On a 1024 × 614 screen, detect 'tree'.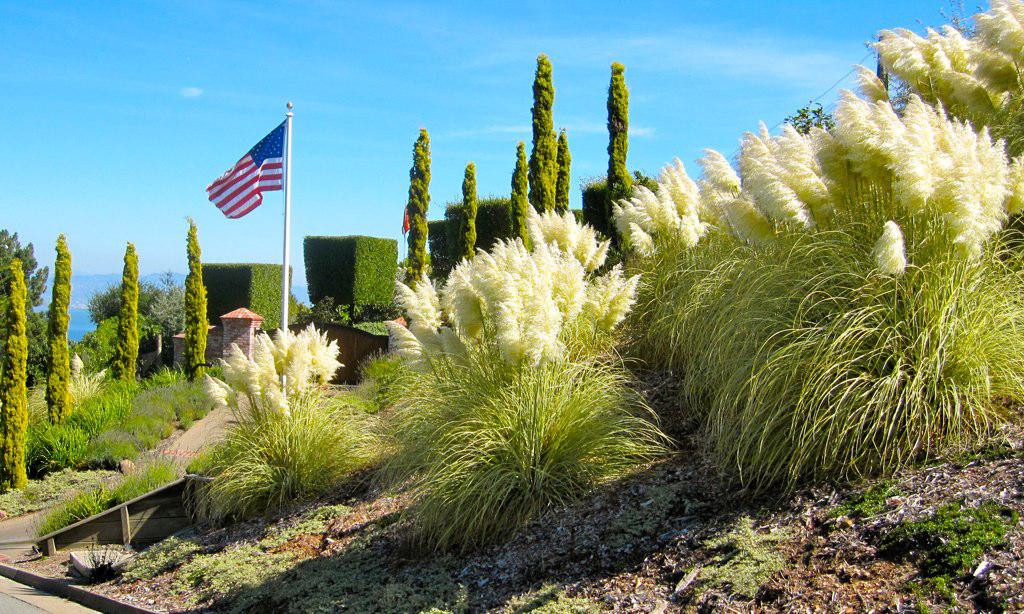
x1=183, y1=214, x2=207, y2=376.
